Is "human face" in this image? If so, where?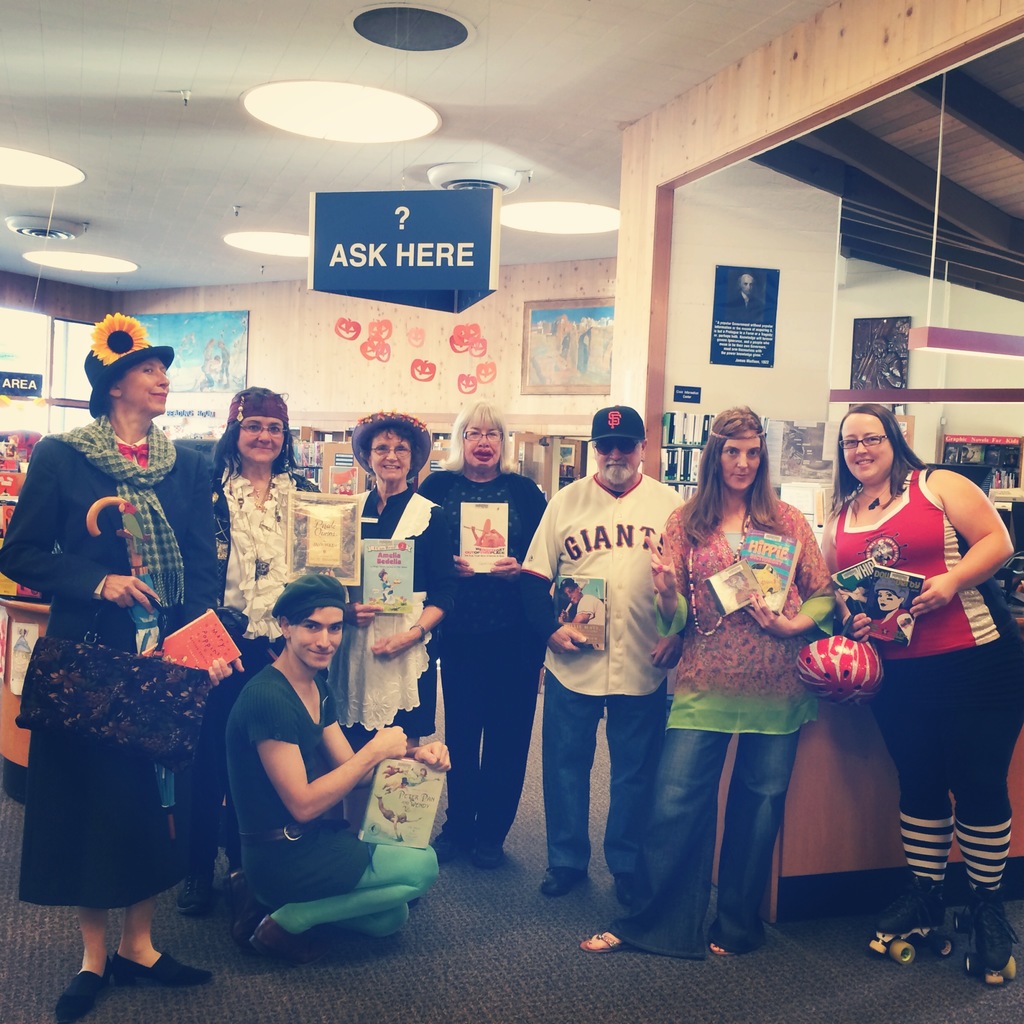
Yes, at rect(234, 416, 283, 461).
